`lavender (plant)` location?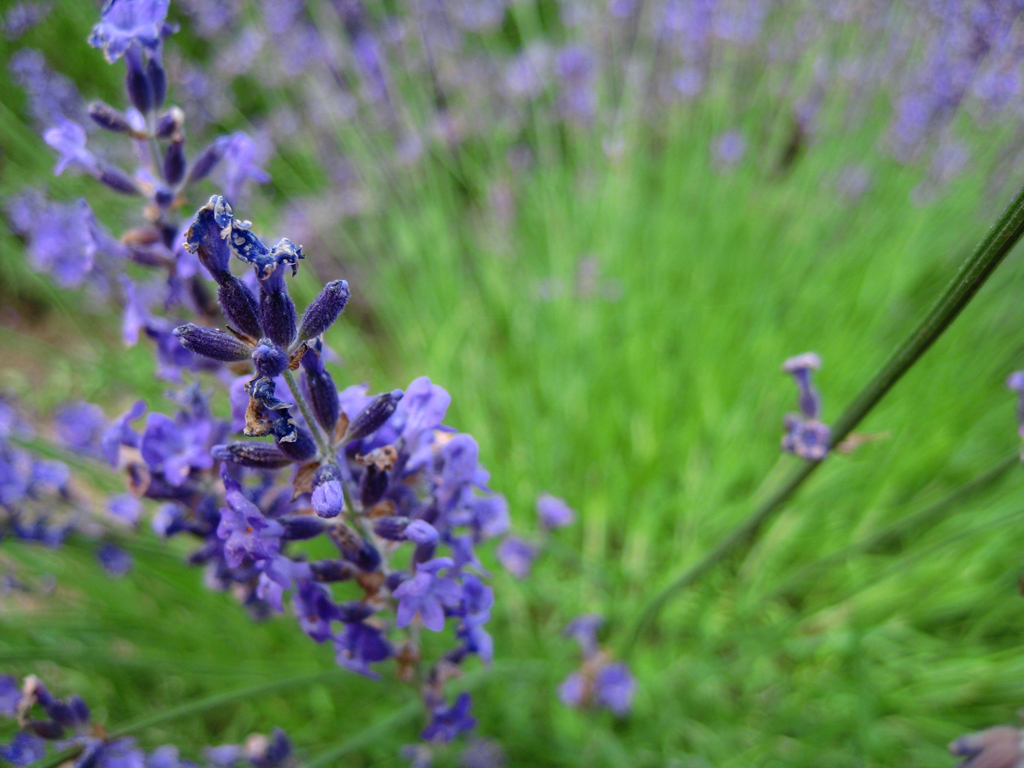
{"left": 10, "top": 38, "right": 115, "bottom": 219}
